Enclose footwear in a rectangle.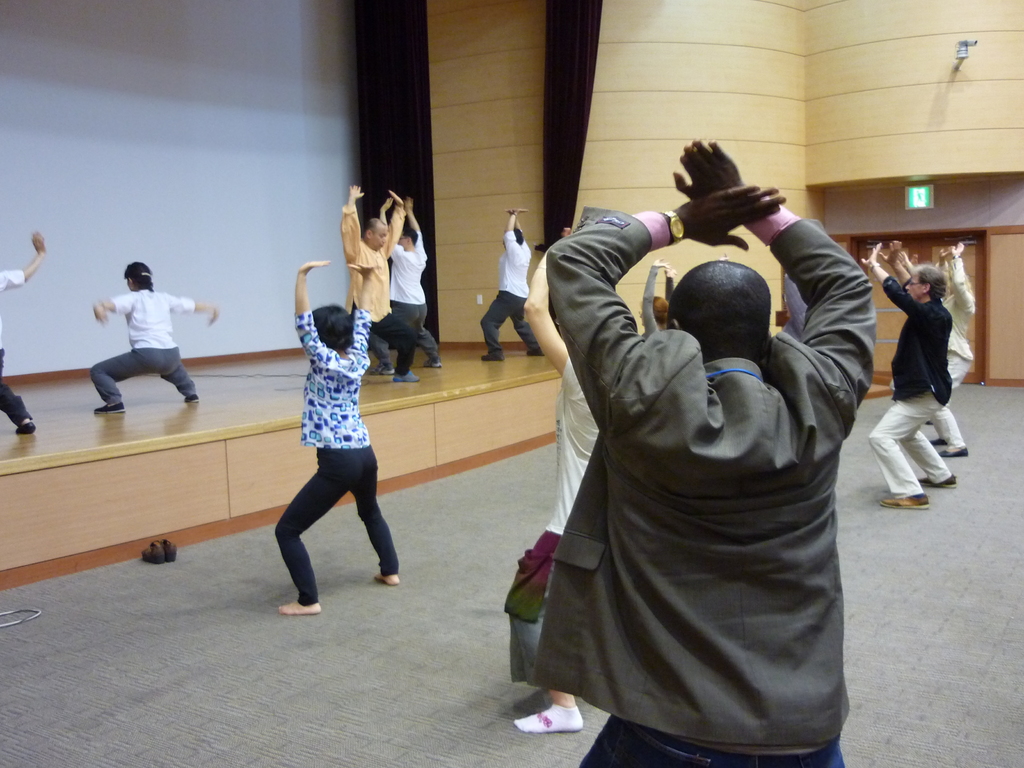
(left=390, top=371, right=419, bottom=385).
